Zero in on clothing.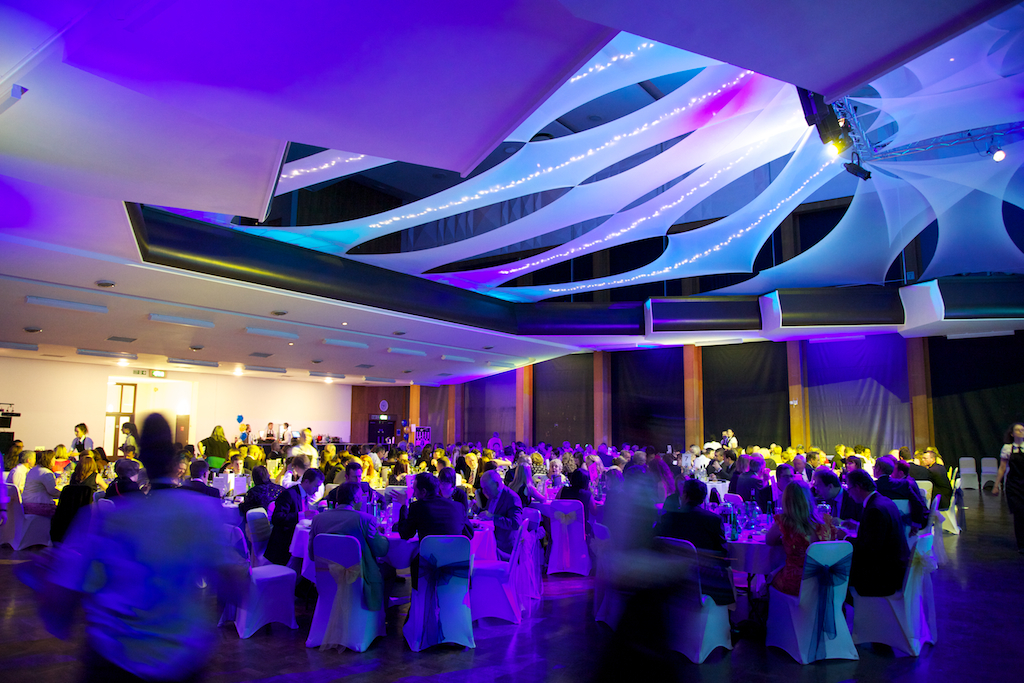
Zeroed in: left=121, top=429, right=137, bottom=460.
